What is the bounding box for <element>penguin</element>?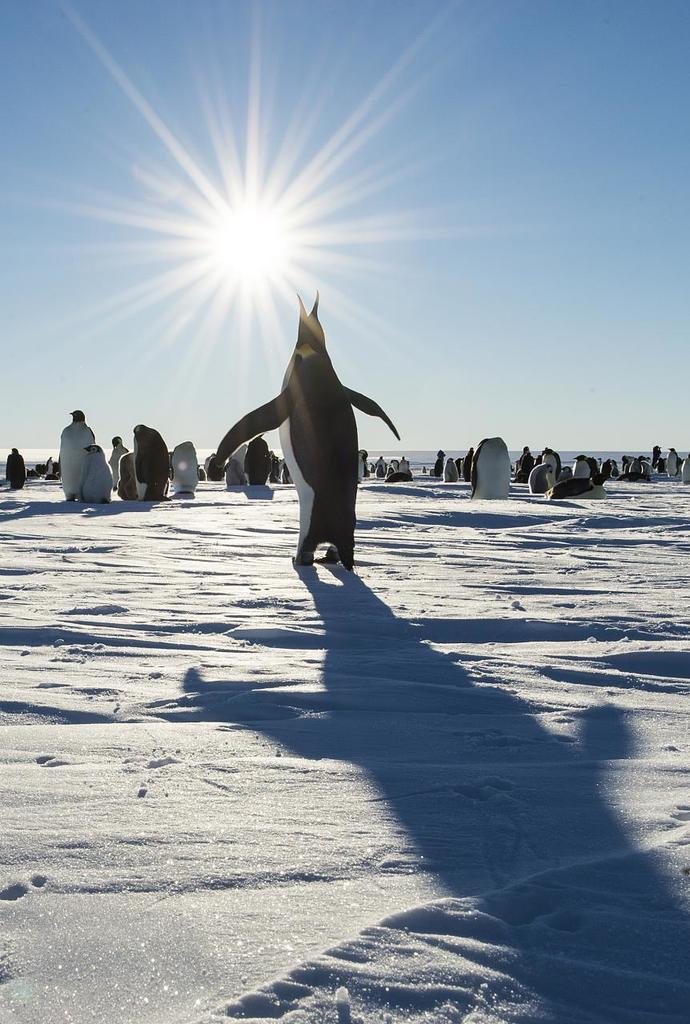
<box>466,424,513,499</box>.
